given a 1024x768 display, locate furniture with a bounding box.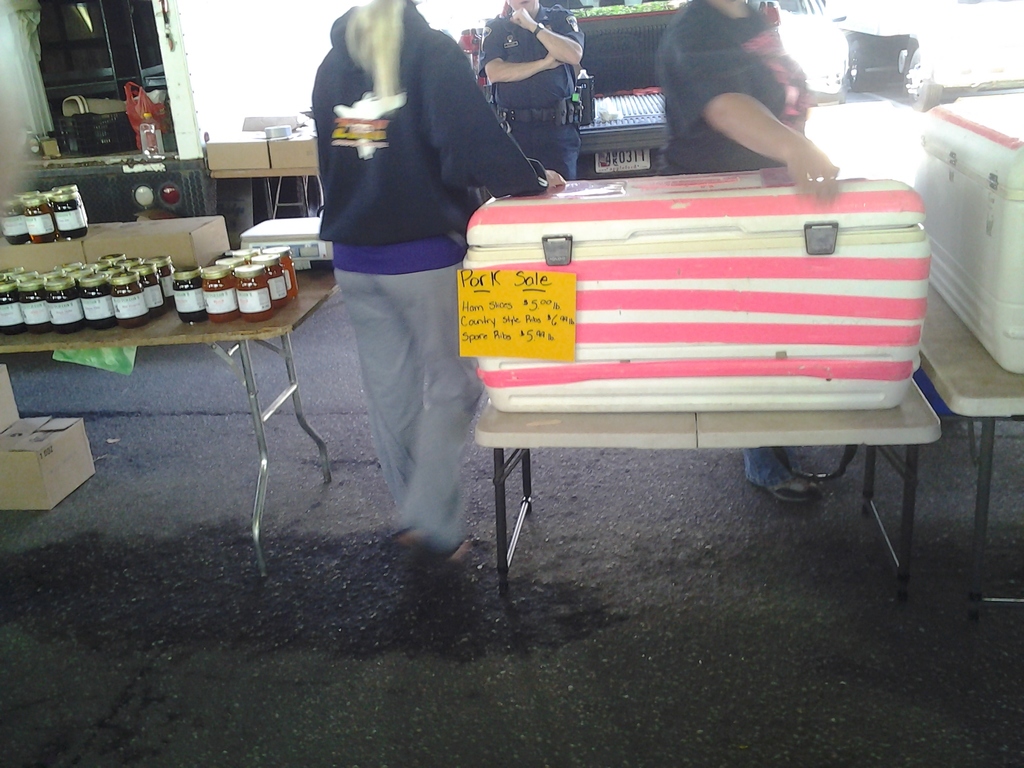
Located: x1=210 y1=166 x2=317 y2=217.
